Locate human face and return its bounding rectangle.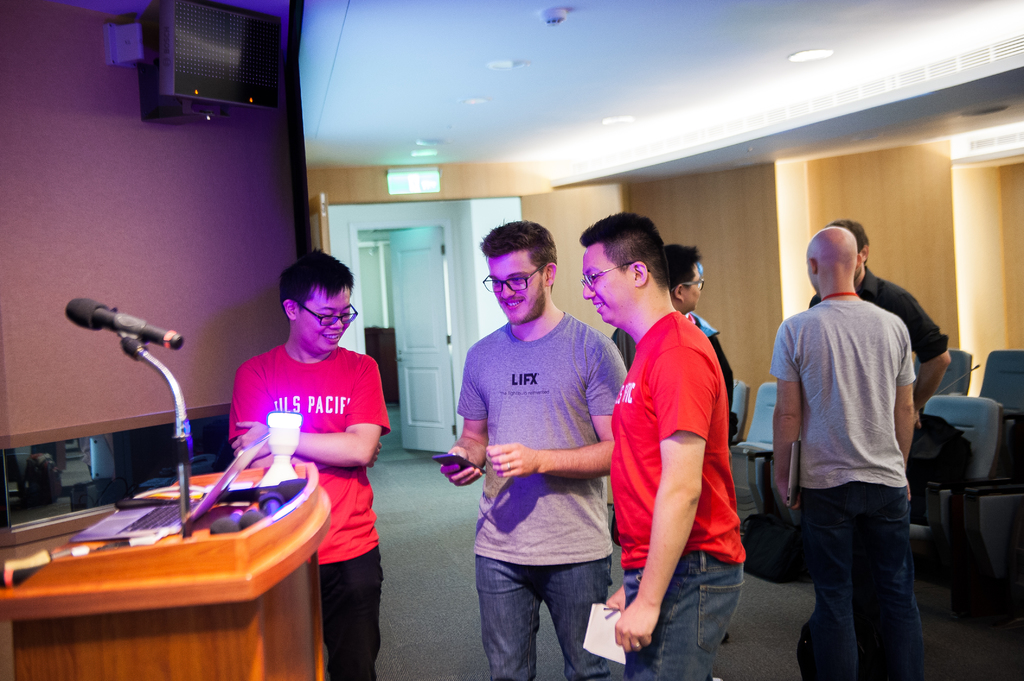
Rect(294, 285, 354, 354).
